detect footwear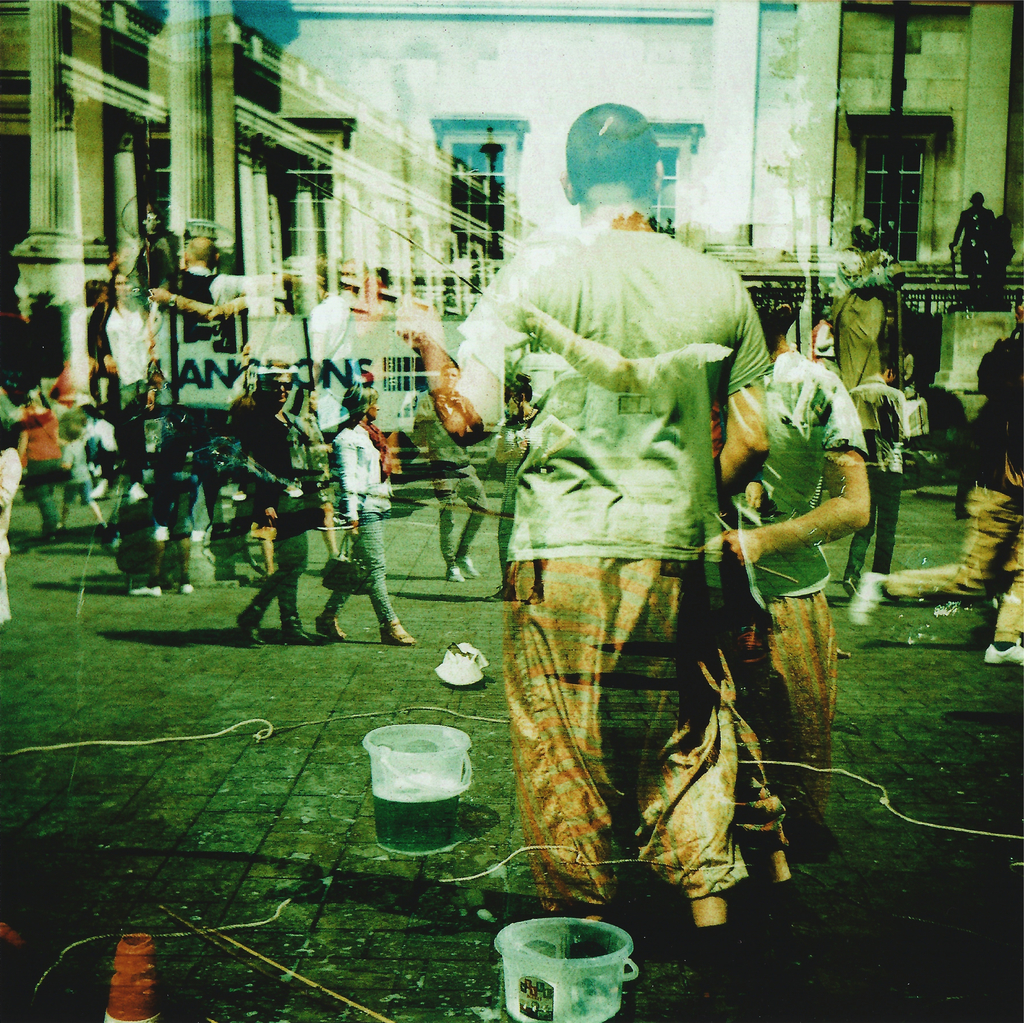
180/582/196/599
